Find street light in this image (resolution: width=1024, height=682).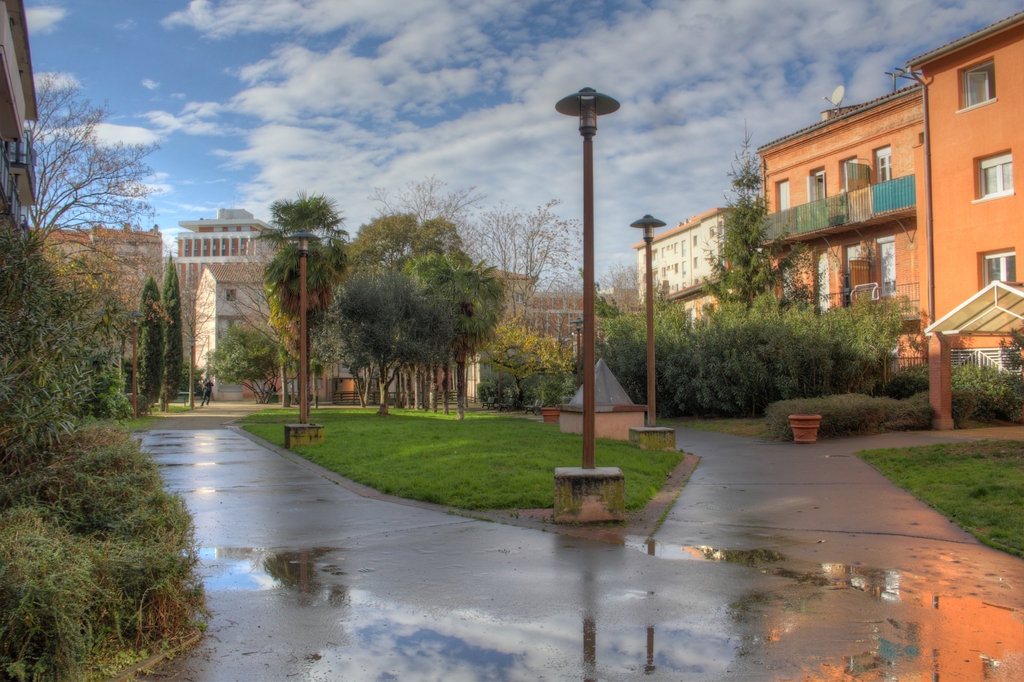
<box>528,56,669,516</box>.
